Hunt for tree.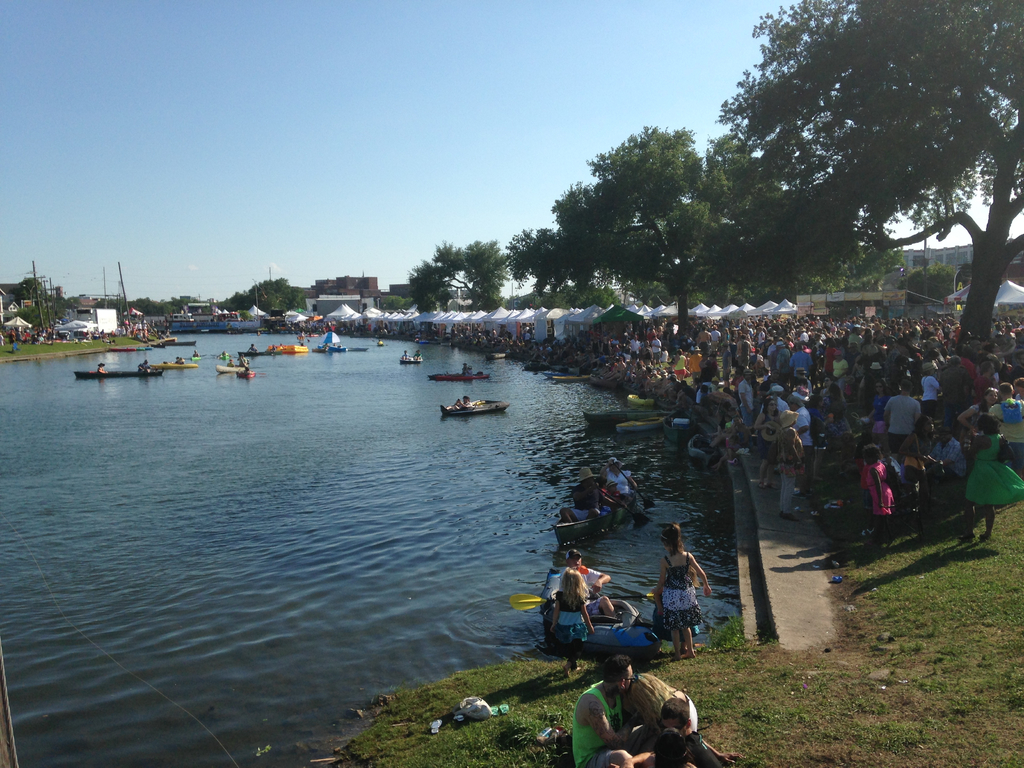
Hunted down at bbox(409, 244, 512, 340).
